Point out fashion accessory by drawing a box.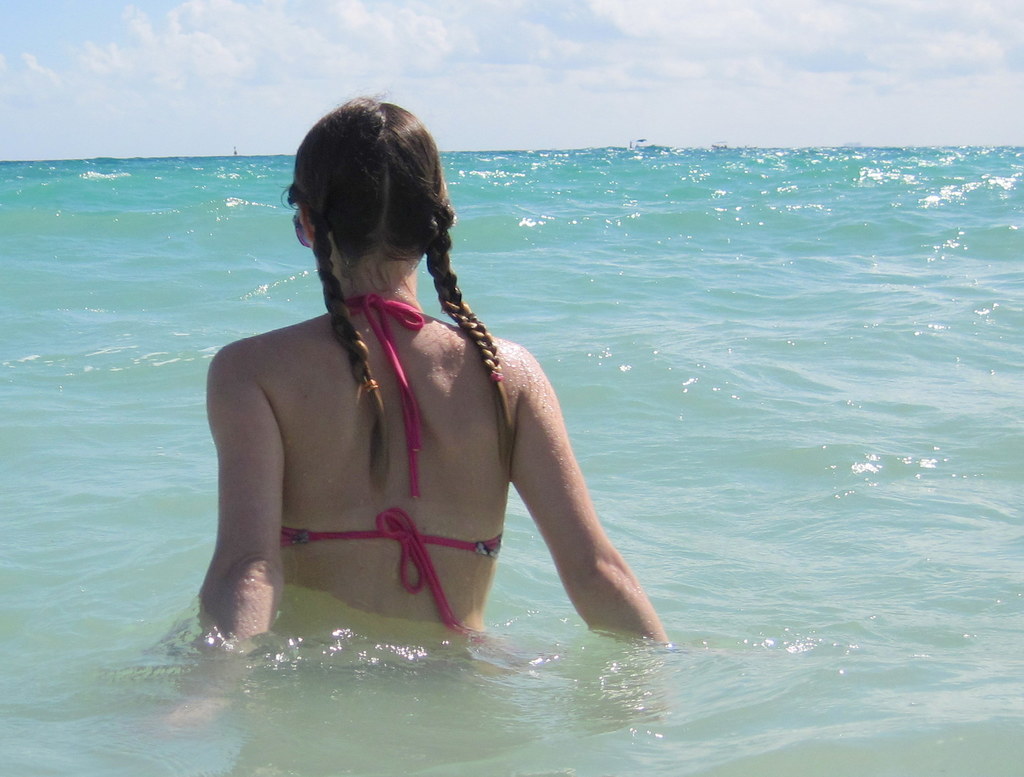
[x1=363, y1=379, x2=379, y2=395].
